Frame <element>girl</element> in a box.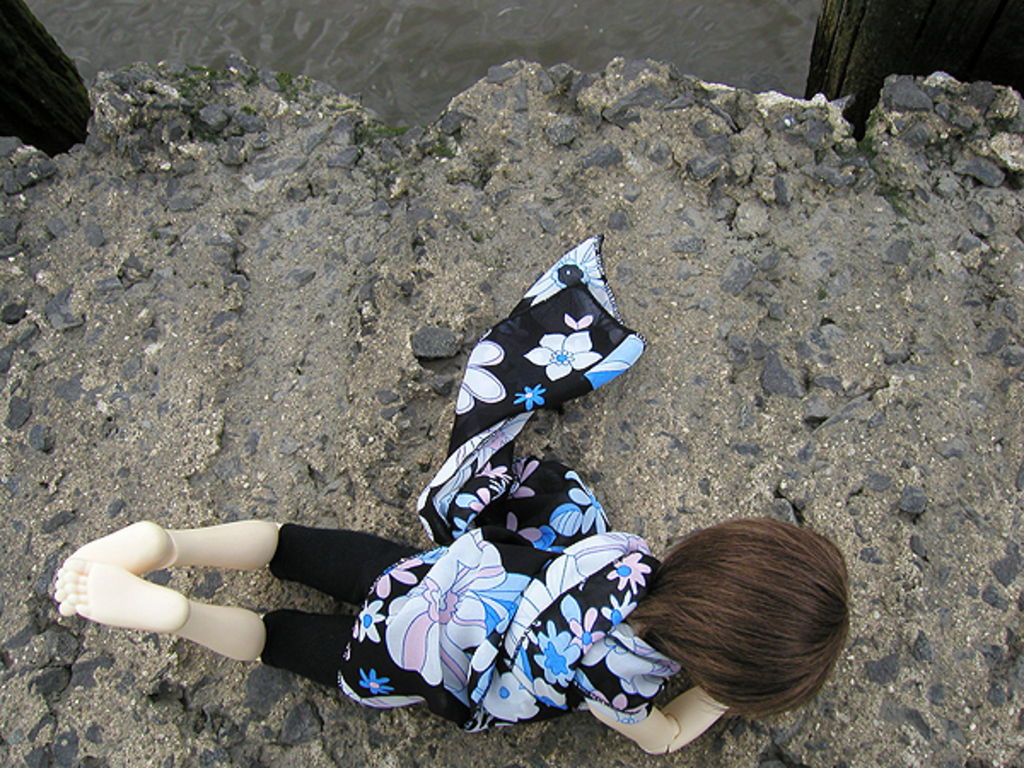
locate(34, 241, 858, 756).
